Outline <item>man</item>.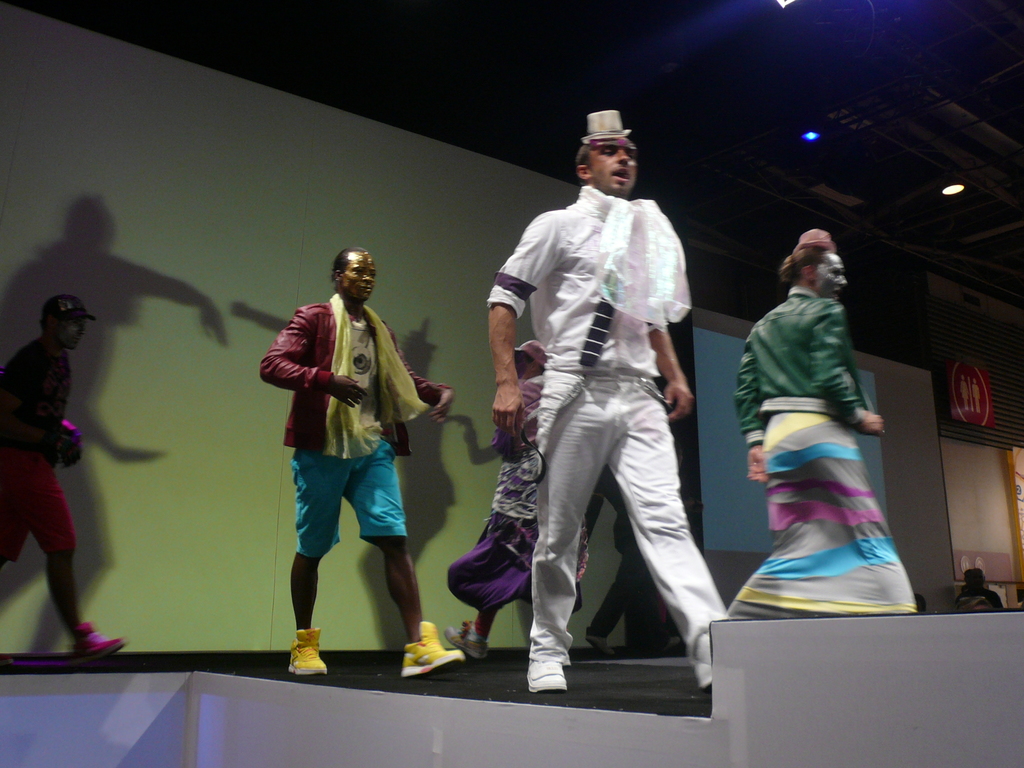
Outline: pyautogui.locateOnScreen(0, 295, 130, 659).
